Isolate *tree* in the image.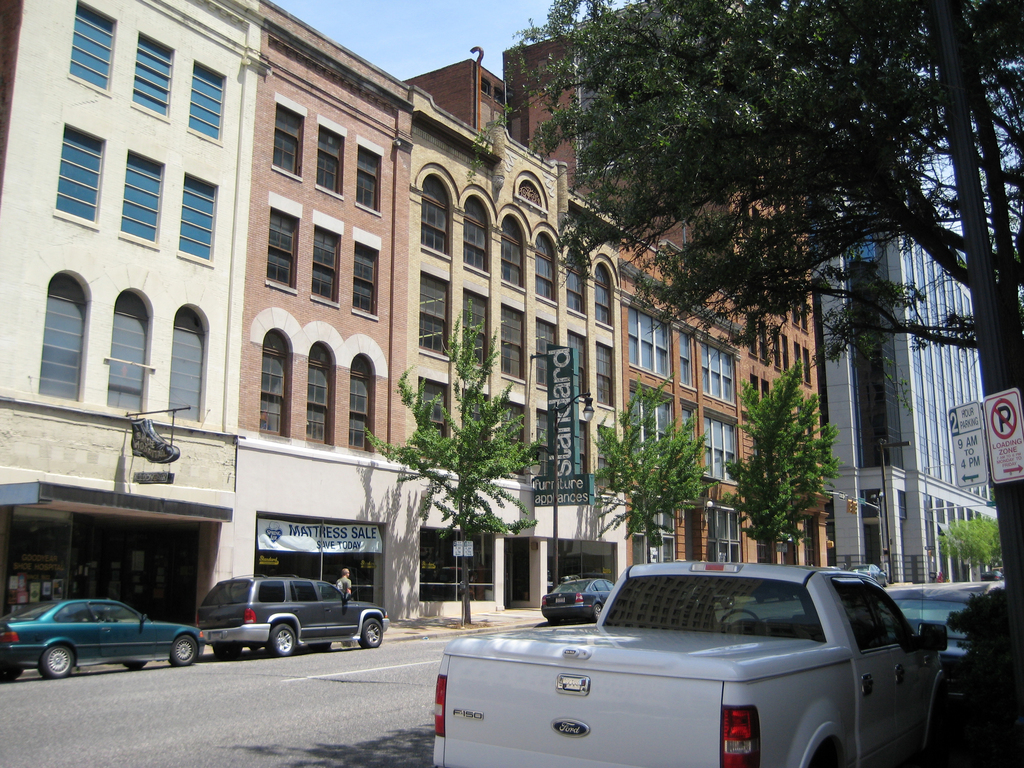
Isolated region: (left=726, top=363, right=837, bottom=572).
